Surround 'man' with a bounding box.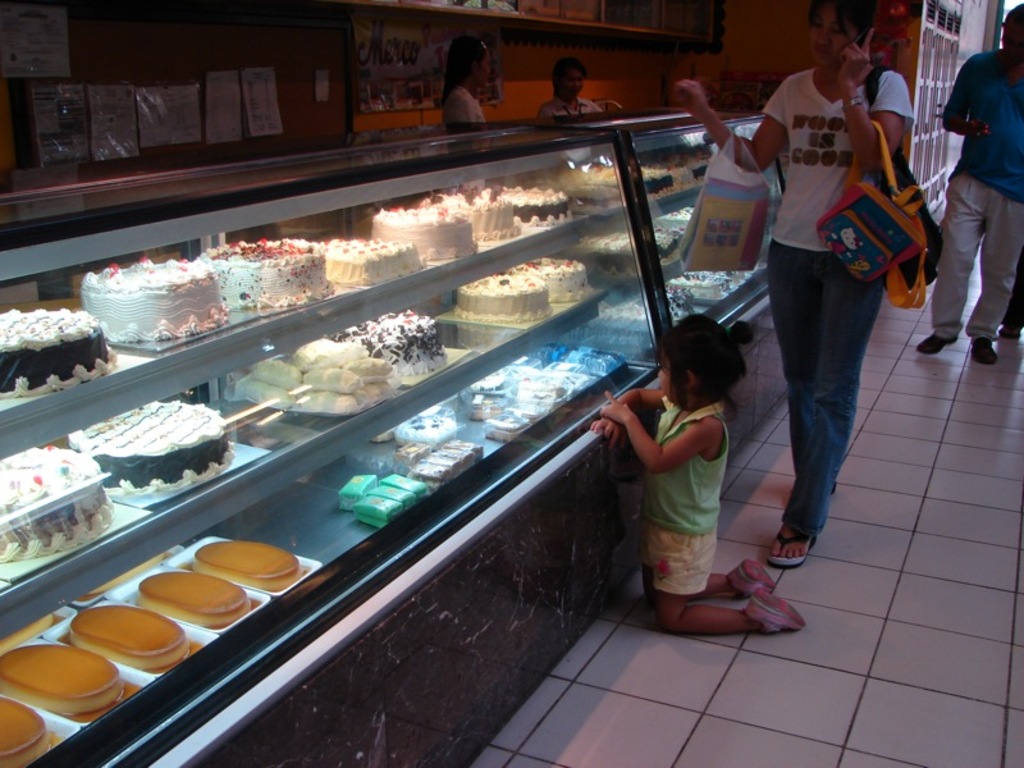
927, 33, 1023, 372.
